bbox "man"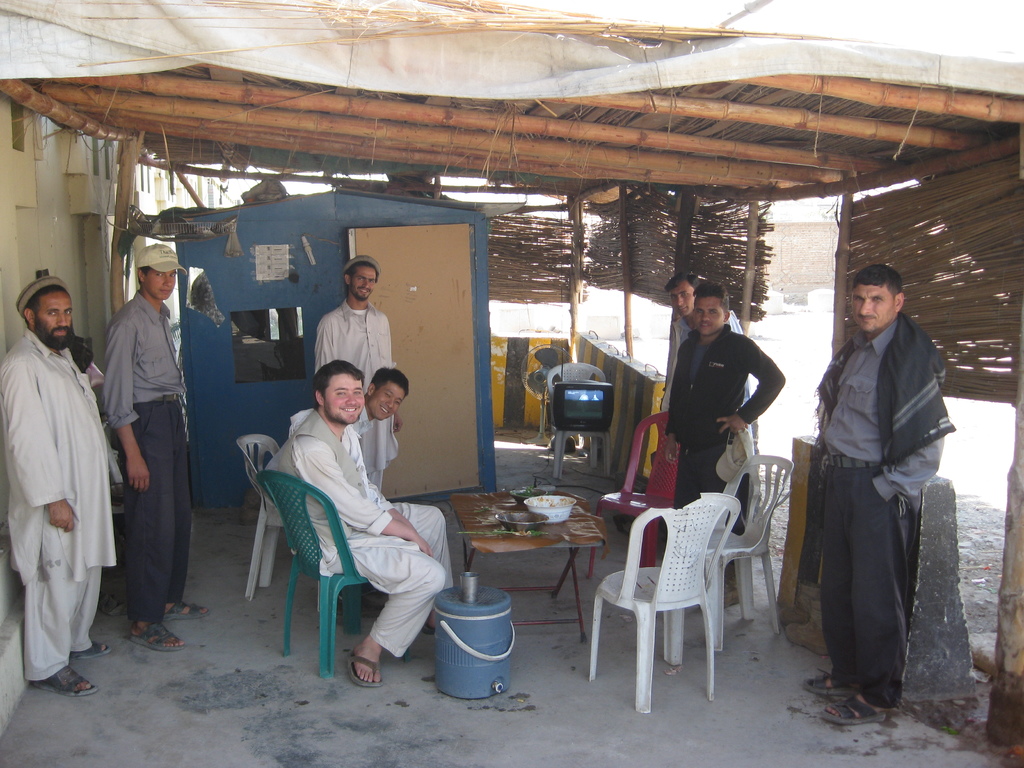
<bbox>289, 358, 454, 687</bbox>
